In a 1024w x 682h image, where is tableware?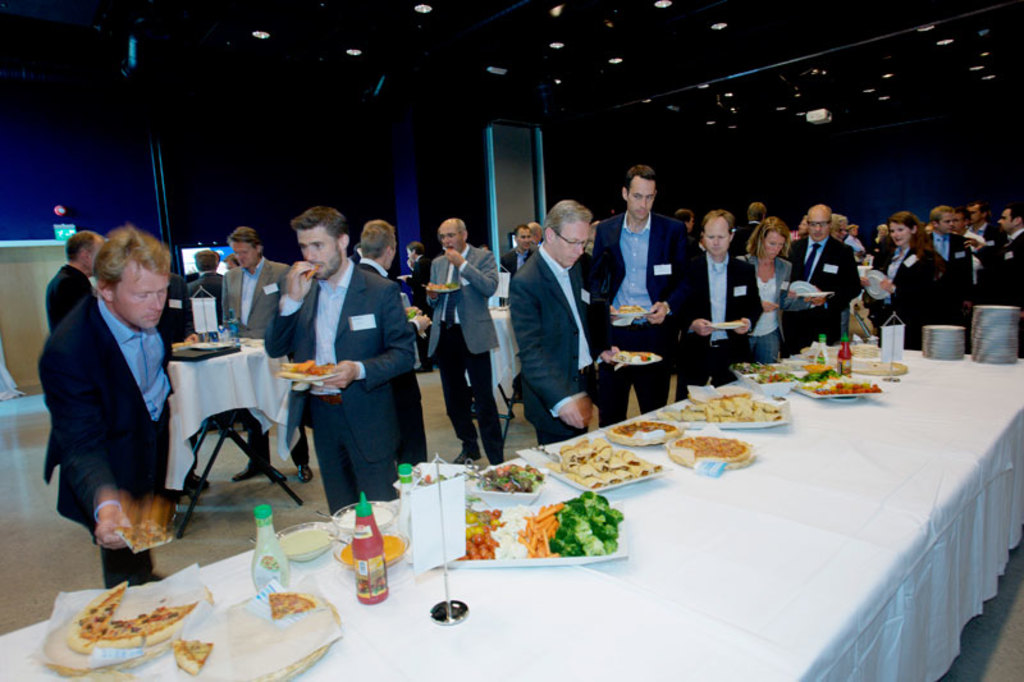
box=[669, 426, 751, 468].
